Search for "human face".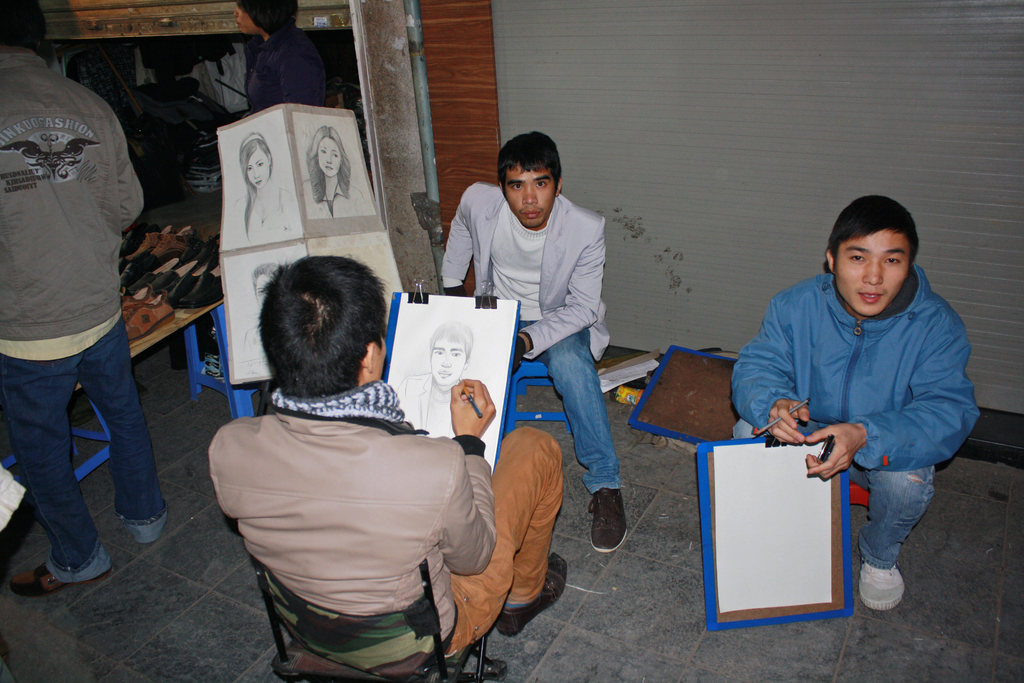
Found at box(254, 277, 275, 304).
